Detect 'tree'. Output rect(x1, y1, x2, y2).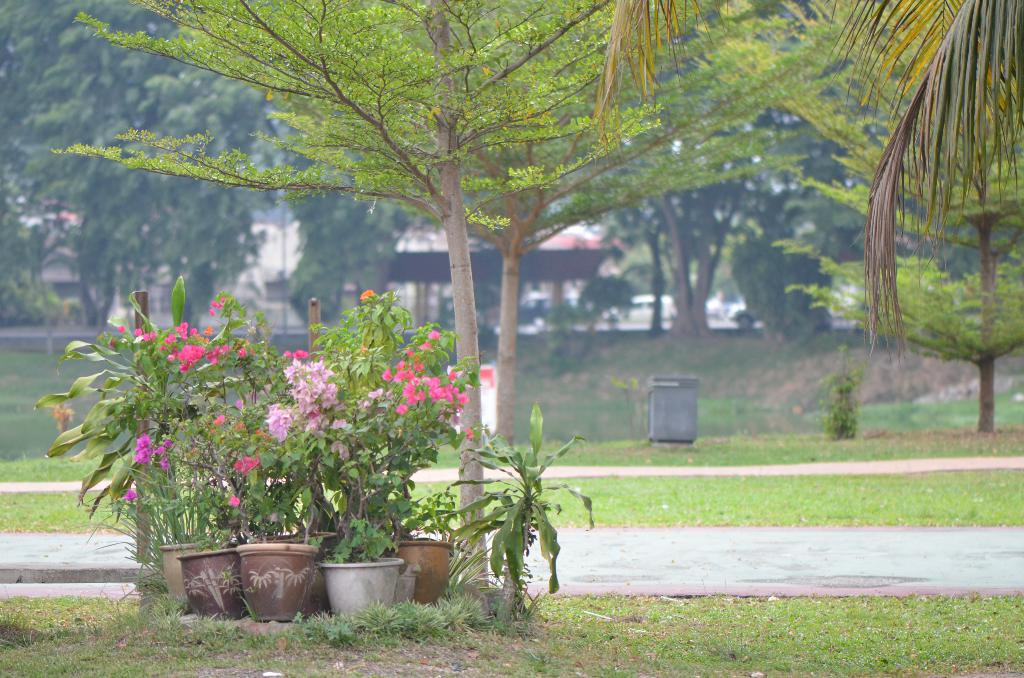
rect(509, 0, 824, 328).
